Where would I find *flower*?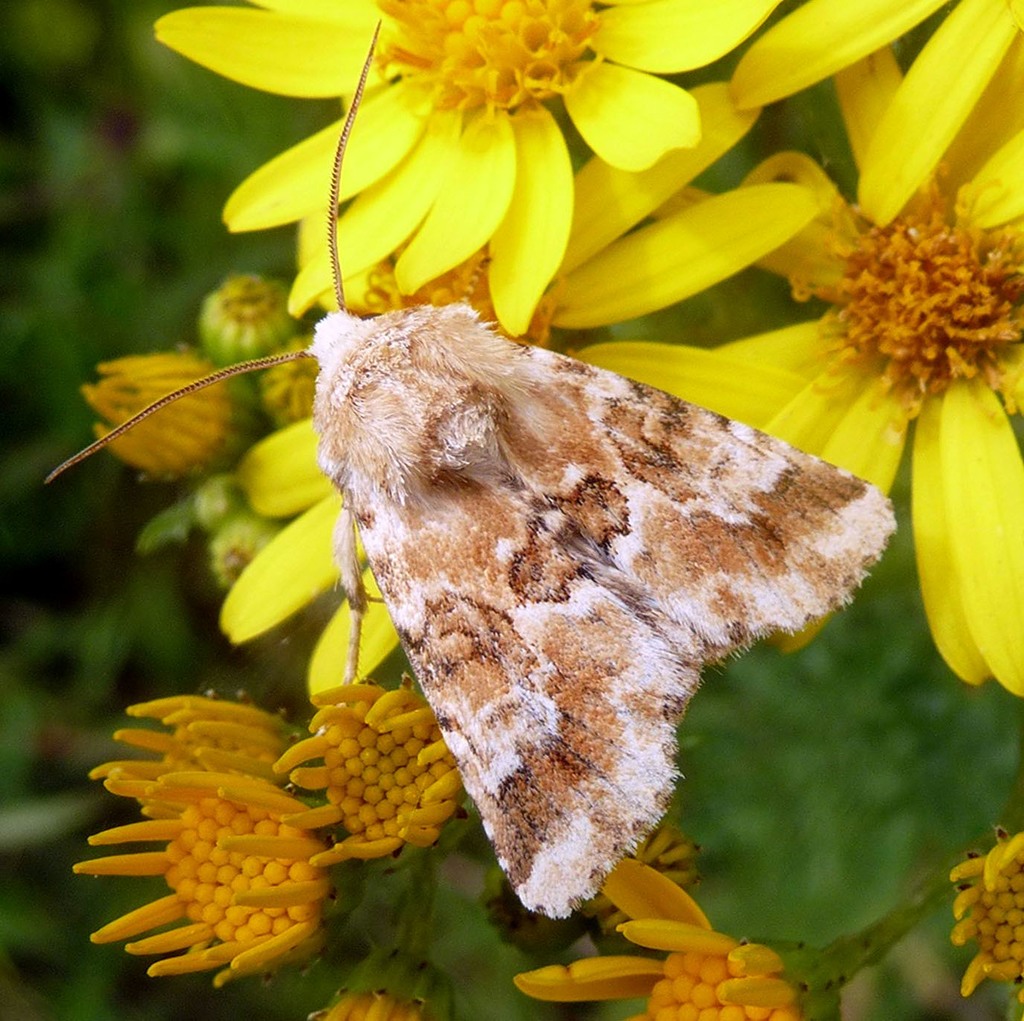
At 734/0/1023/224.
